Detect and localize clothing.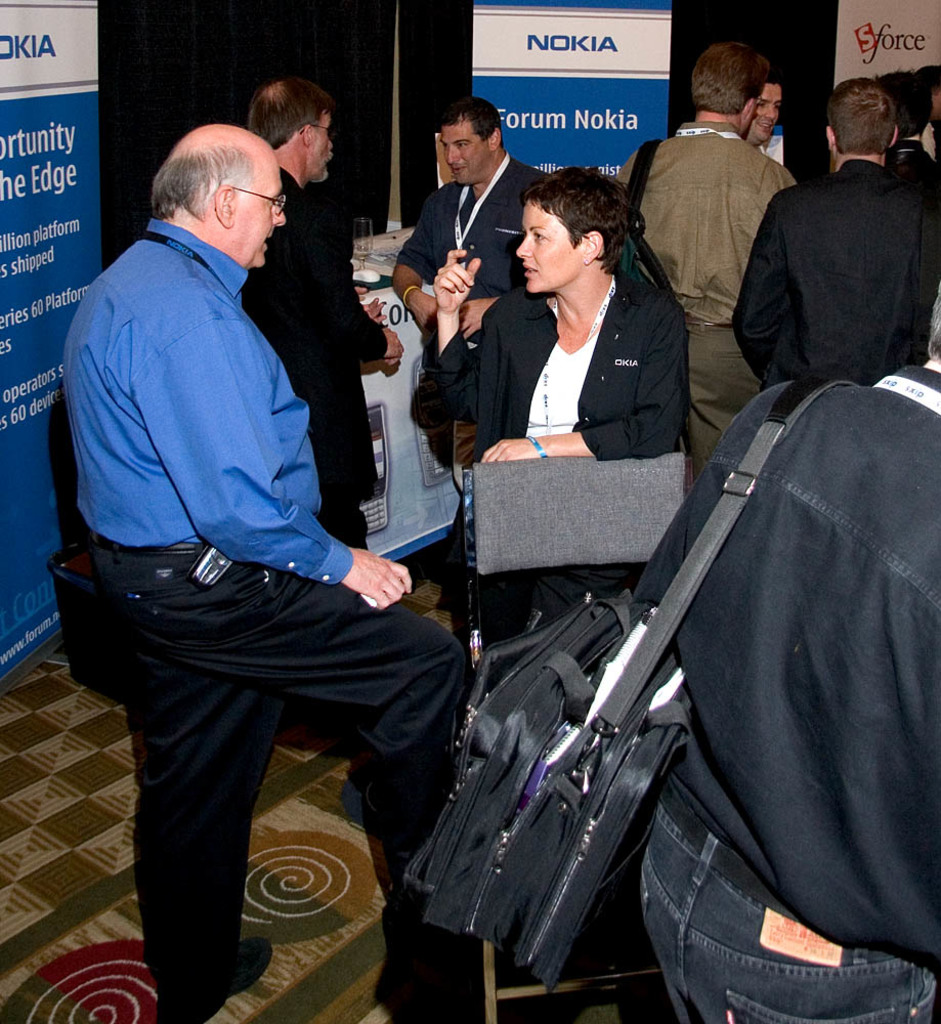
Localized at (627,361,937,1023).
